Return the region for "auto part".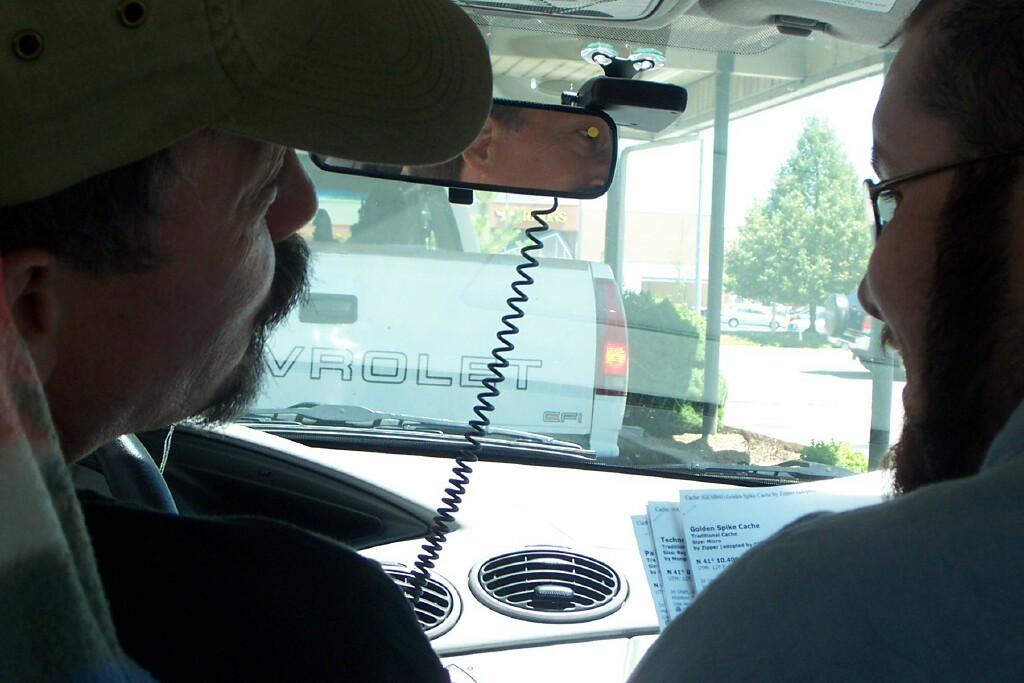
<region>320, 88, 610, 196</region>.
